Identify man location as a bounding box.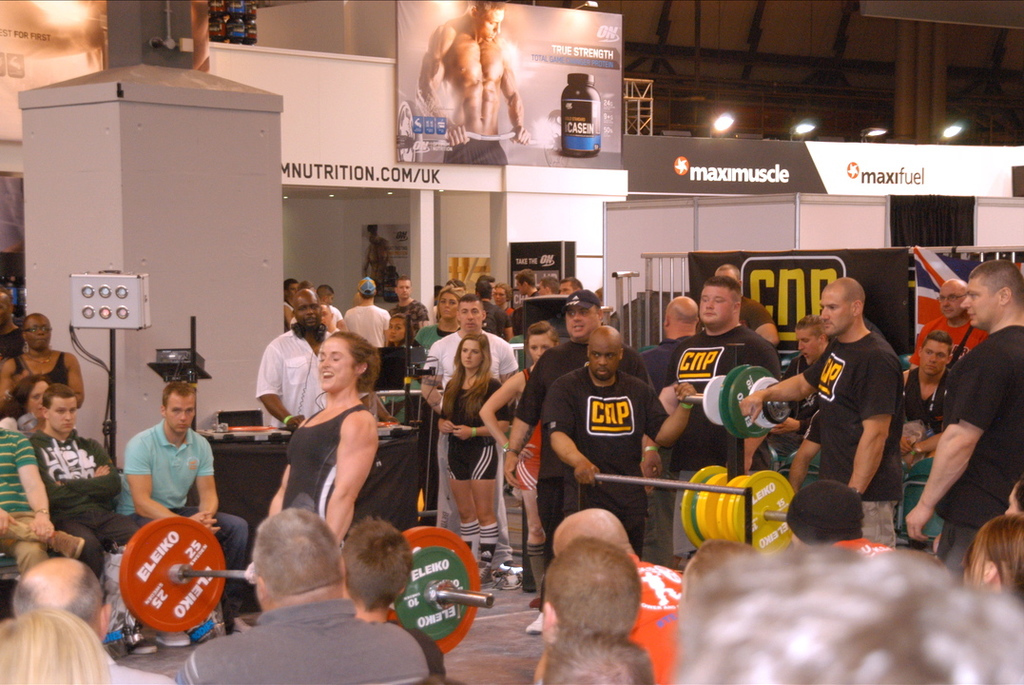
<box>0,310,86,410</box>.
